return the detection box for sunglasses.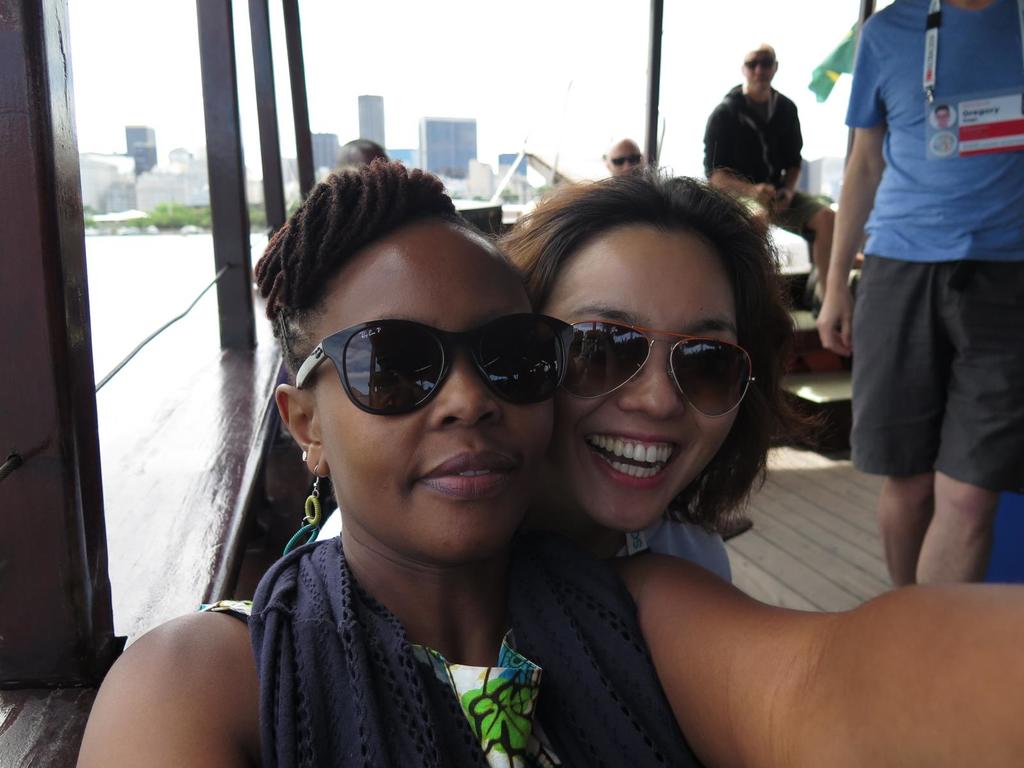
(612, 152, 639, 164).
